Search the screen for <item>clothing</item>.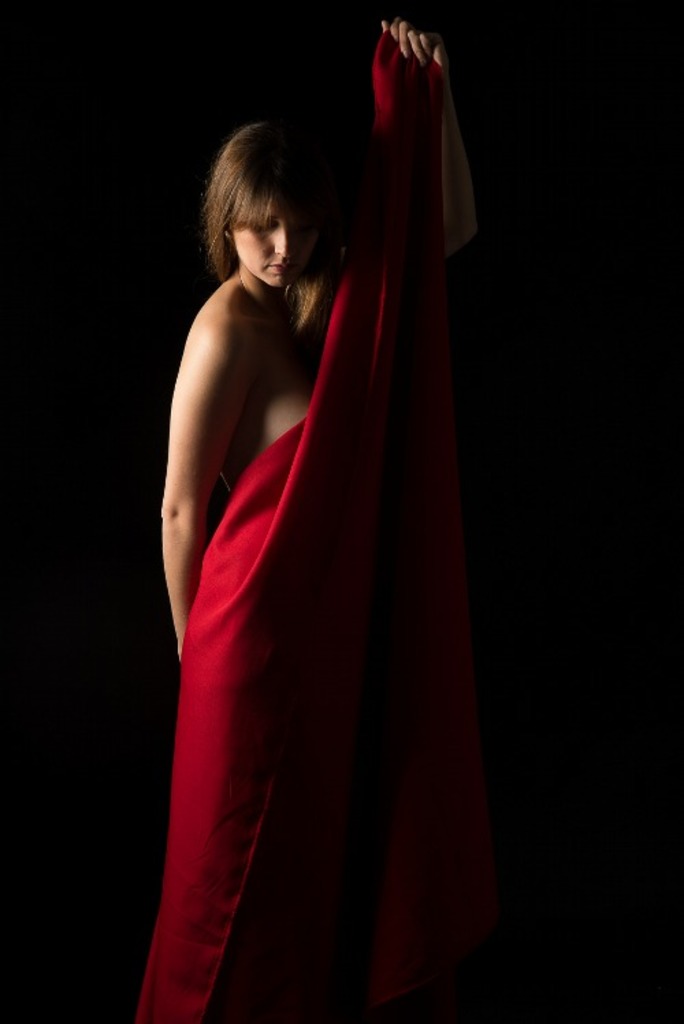
Found at (x1=135, y1=23, x2=446, y2=1023).
